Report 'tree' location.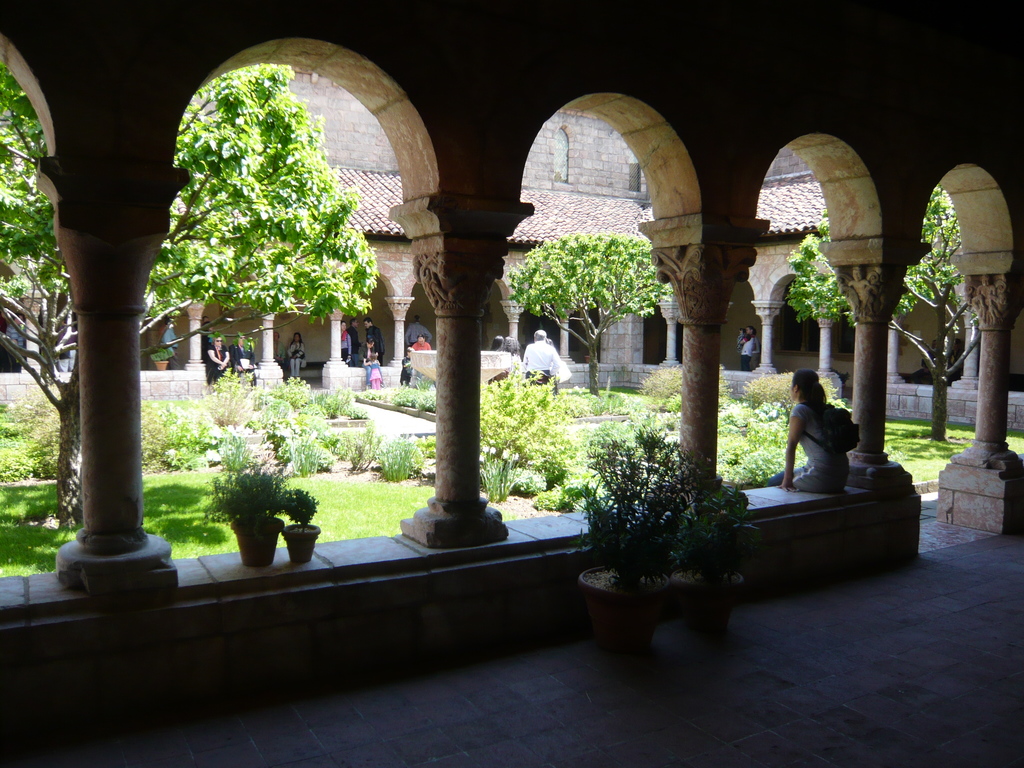
Report: [500, 230, 673, 394].
